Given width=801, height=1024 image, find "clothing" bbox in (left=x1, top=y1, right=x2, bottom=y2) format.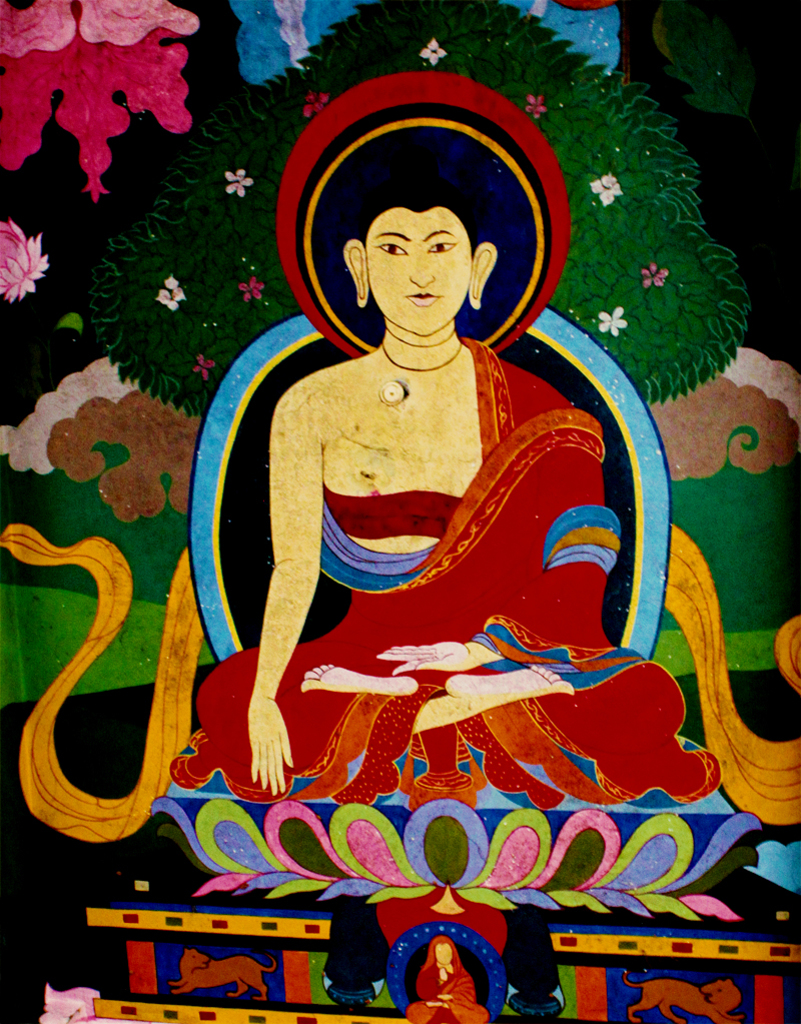
(left=168, top=331, right=719, bottom=808).
